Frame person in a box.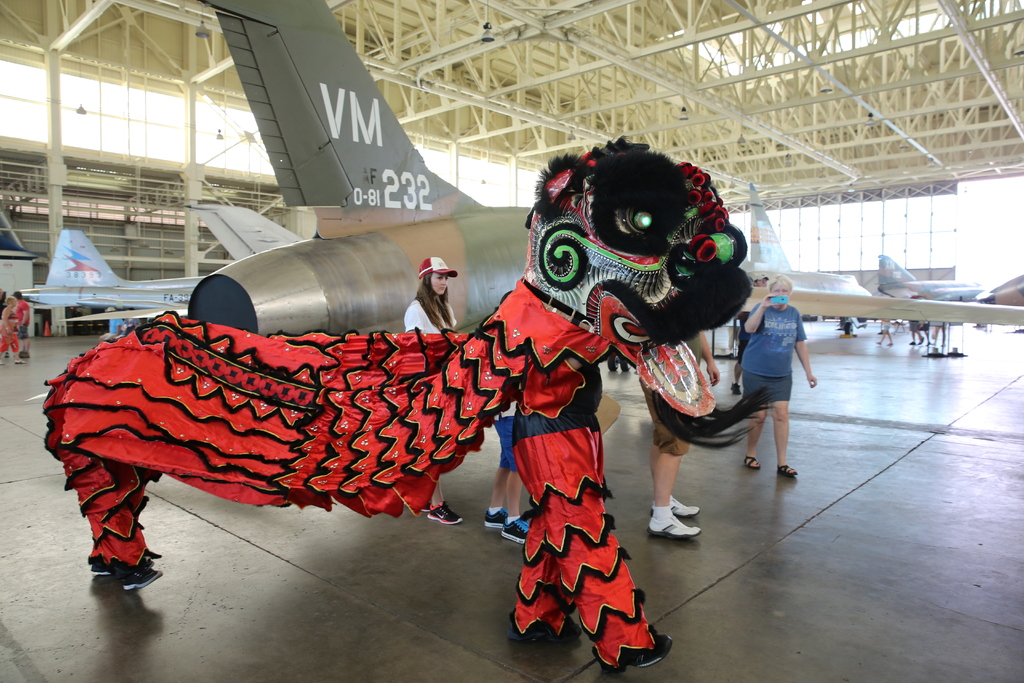
bbox=(636, 331, 722, 543).
